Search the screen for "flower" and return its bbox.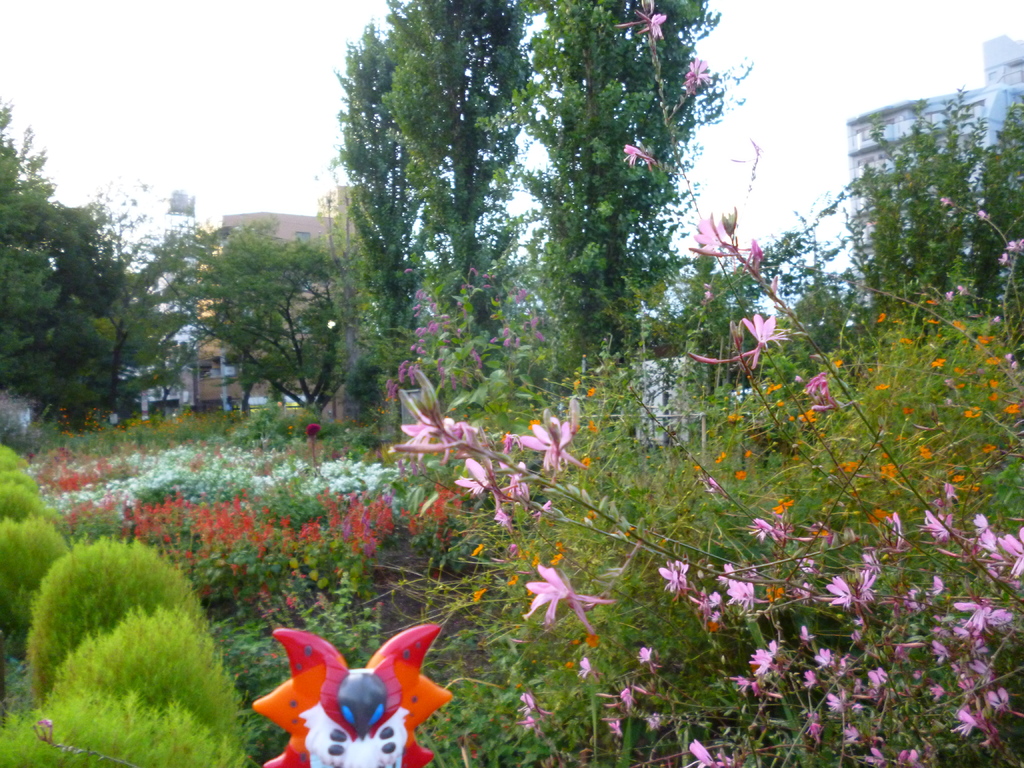
Found: {"left": 509, "top": 563, "right": 586, "bottom": 642}.
